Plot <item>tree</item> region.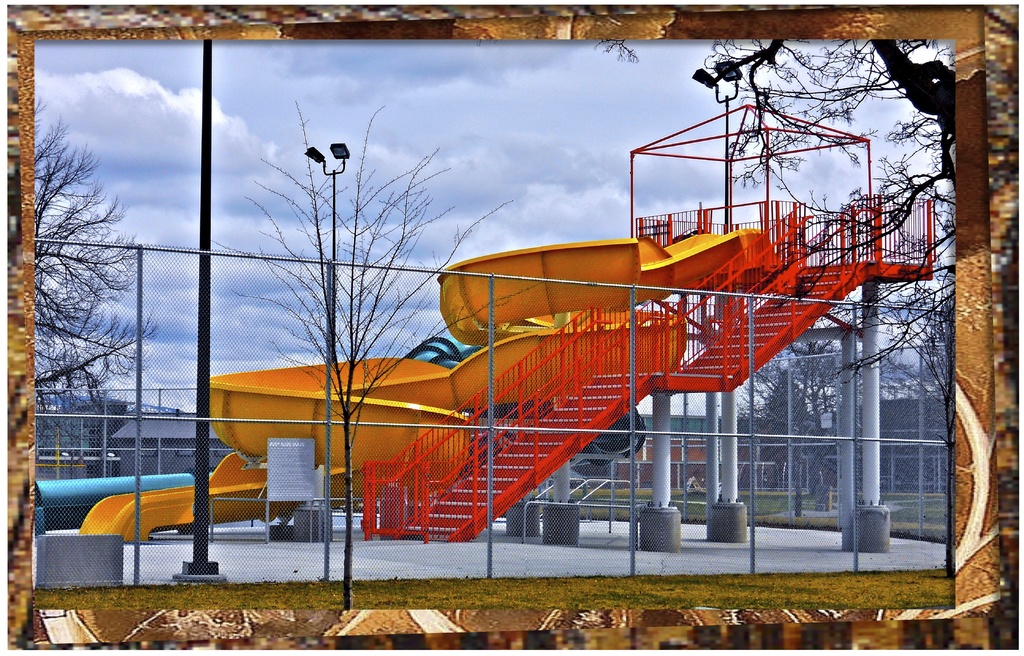
Plotted at bbox(700, 35, 959, 405).
